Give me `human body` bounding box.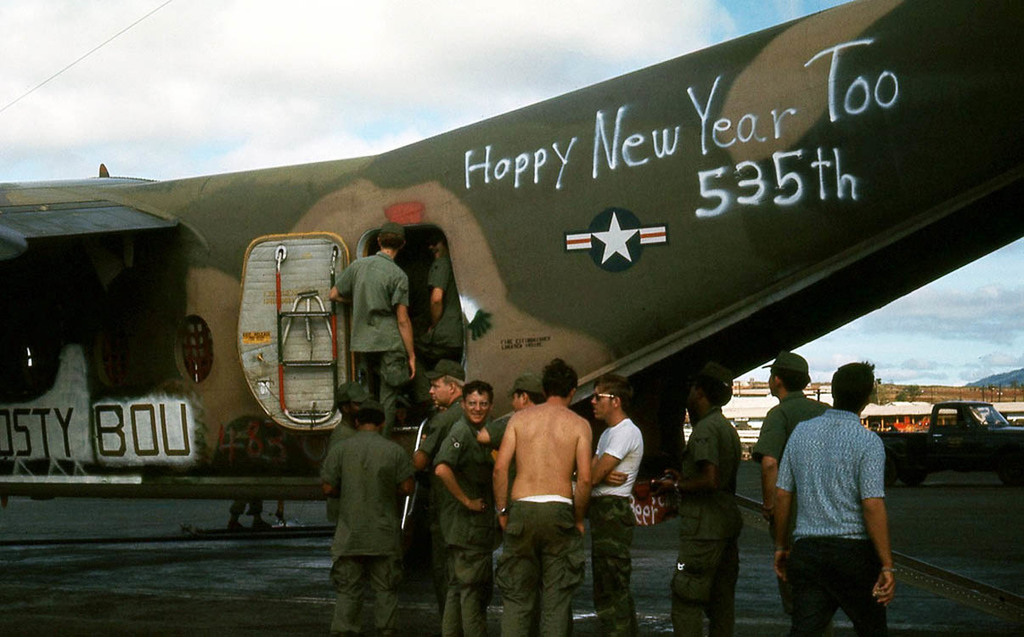
detection(773, 406, 899, 636).
